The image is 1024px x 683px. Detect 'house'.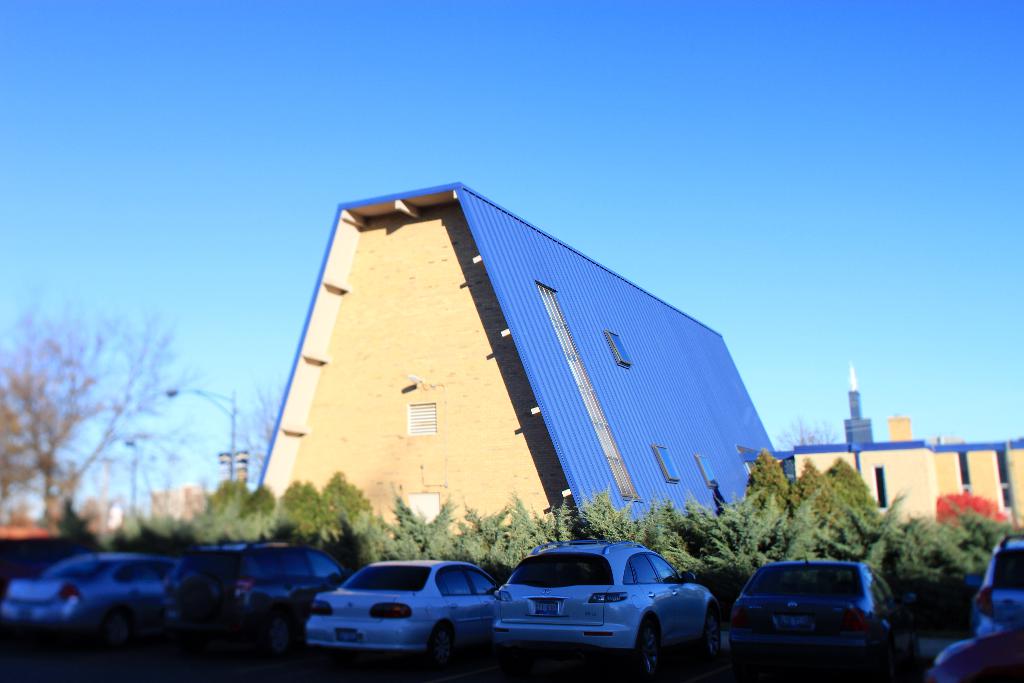
Detection: locate(936, 428, 1020, 549).
